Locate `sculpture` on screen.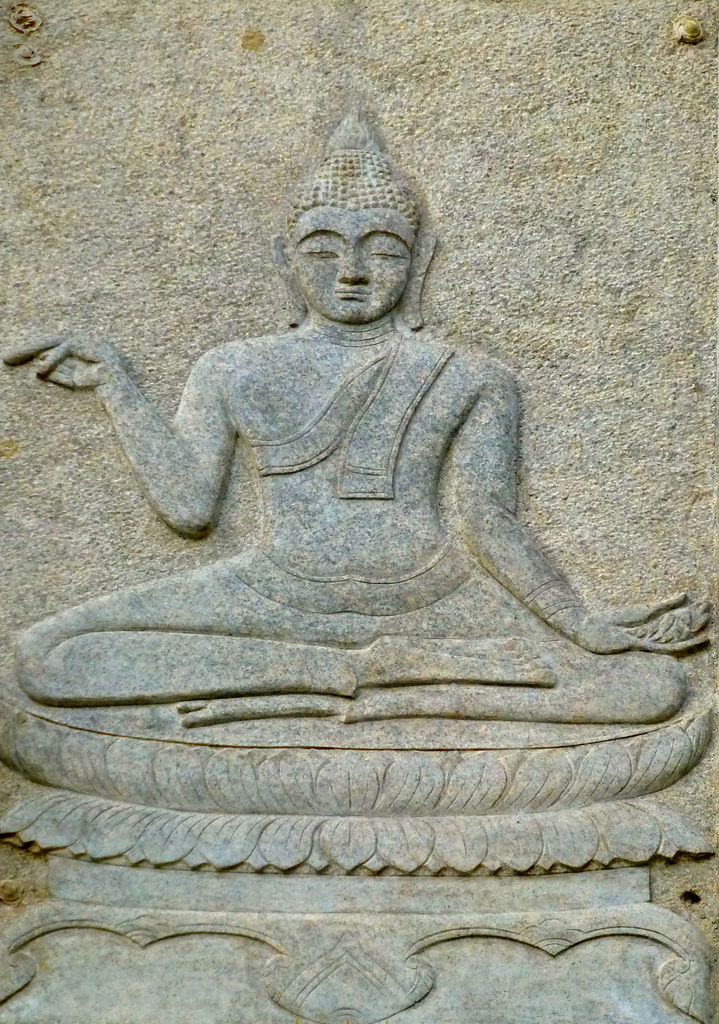
On screen at 0 106 709 721.
